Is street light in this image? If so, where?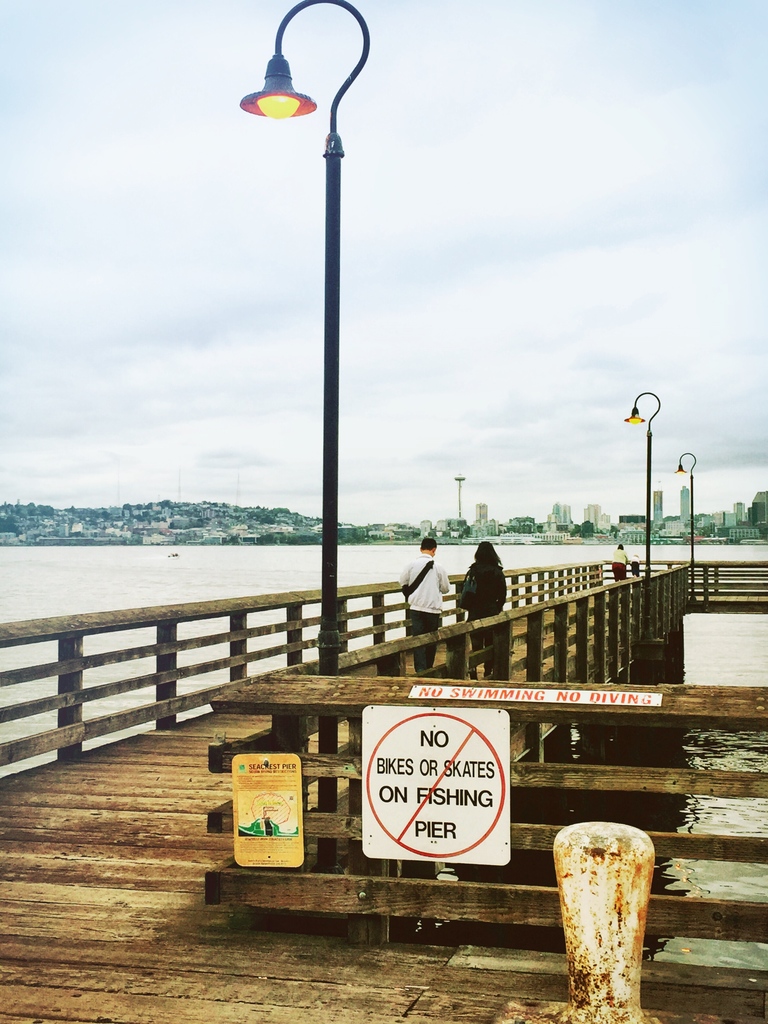
Yes, at [left=616, top=385, right=662, bottom=644].
